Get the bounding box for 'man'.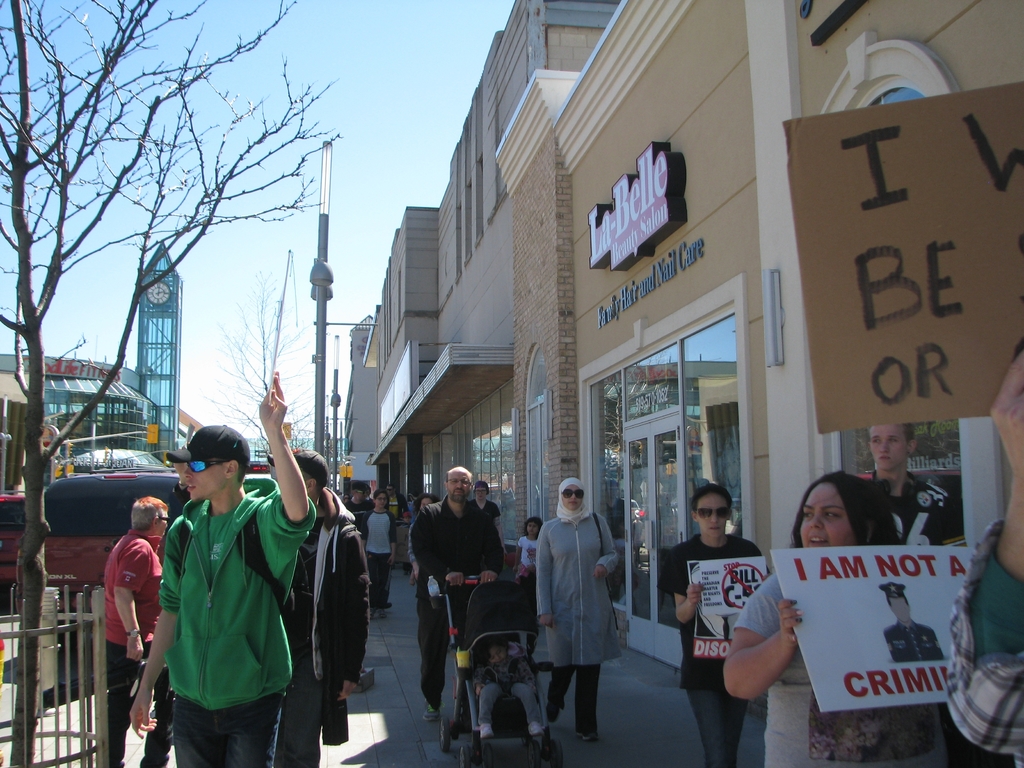
[x1=274, y1=445, x2=372, y2=767].
